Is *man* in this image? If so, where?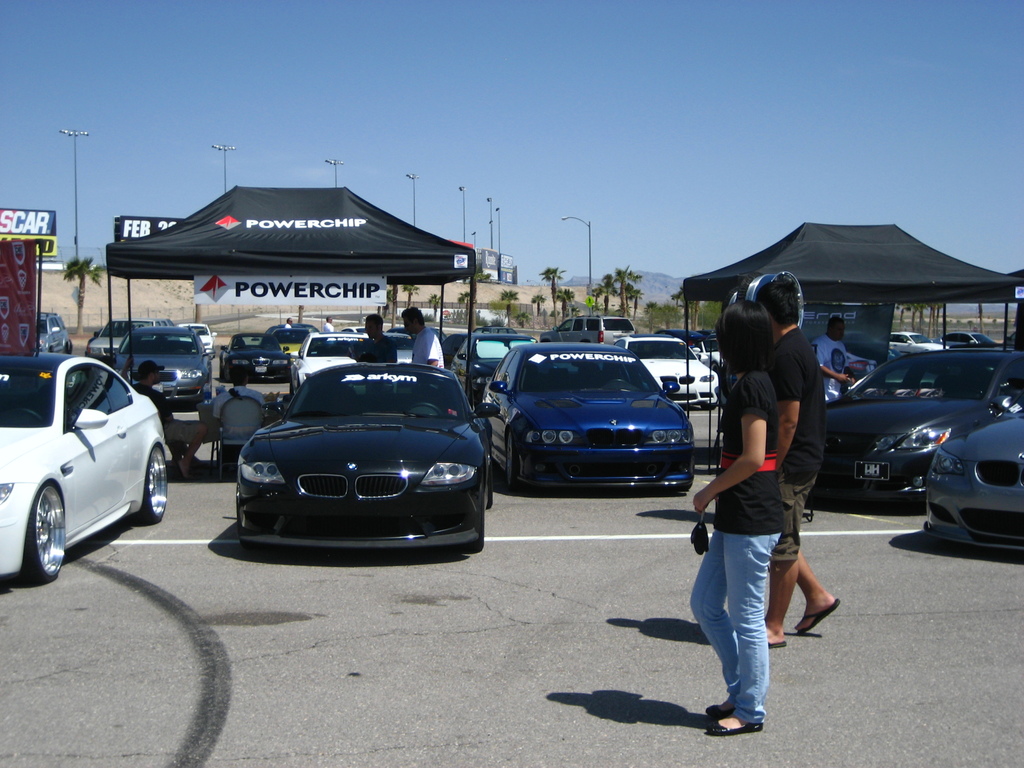
Yes, at (401,309,453,420).
